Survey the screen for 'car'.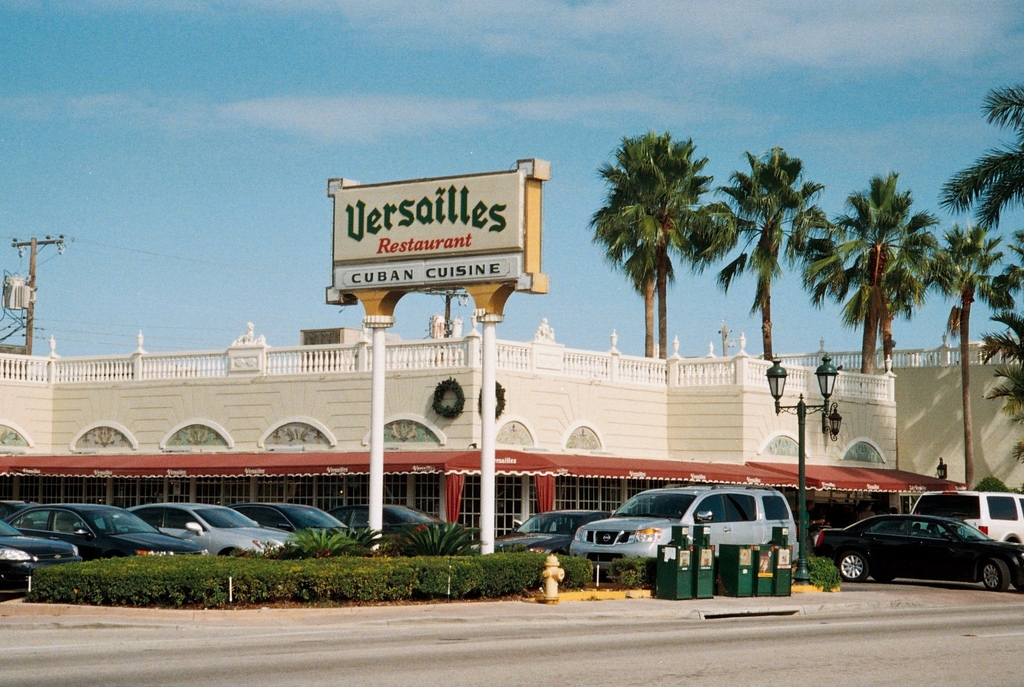
Survey found: (x1=904, y1=489, x2=1022, y2=548).
